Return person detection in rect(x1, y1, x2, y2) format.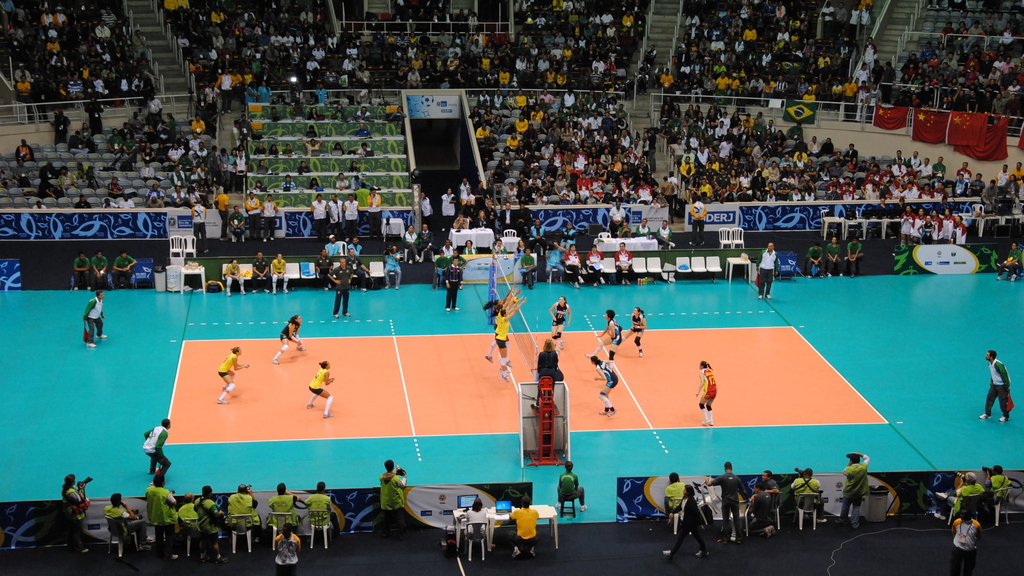
rect(447, 244, 466, 285).
